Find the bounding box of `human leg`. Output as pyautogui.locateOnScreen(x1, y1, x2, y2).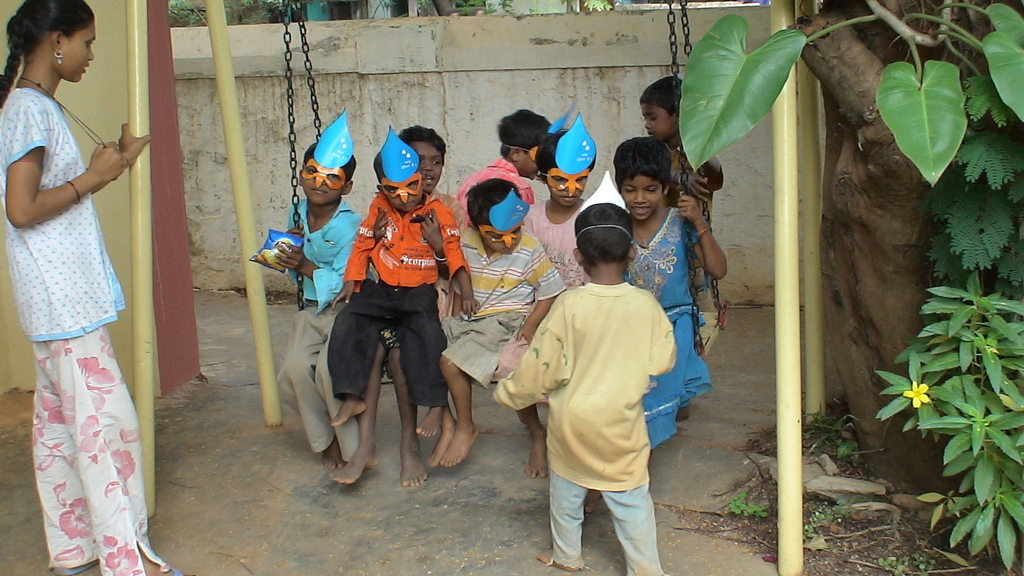
pyautogui.locateOnScreen(521, 411, 546, 479).
